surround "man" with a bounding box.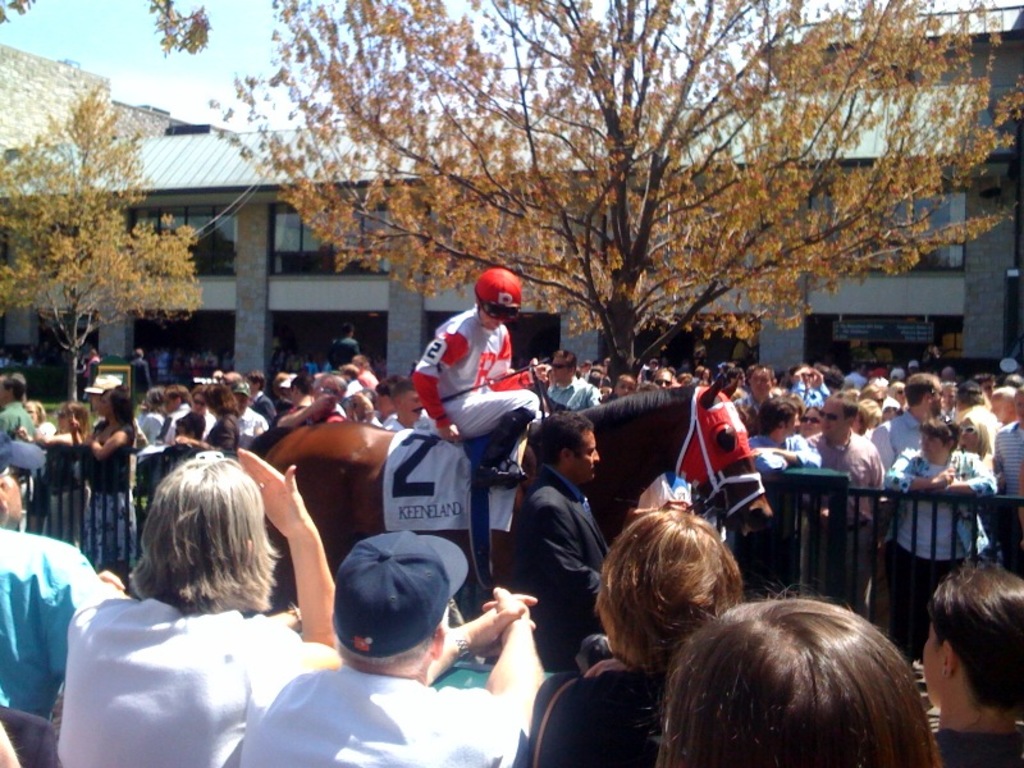
locate(45, 435, 356, 767).
